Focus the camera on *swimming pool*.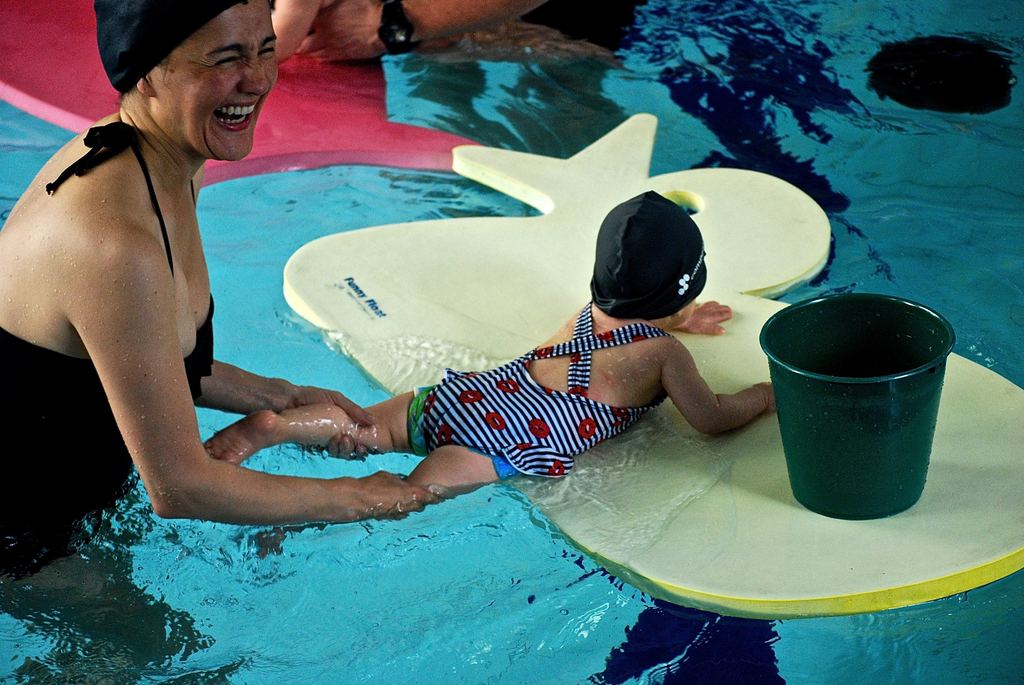
Focus region: BBox(0, 0, 1023, 684).
